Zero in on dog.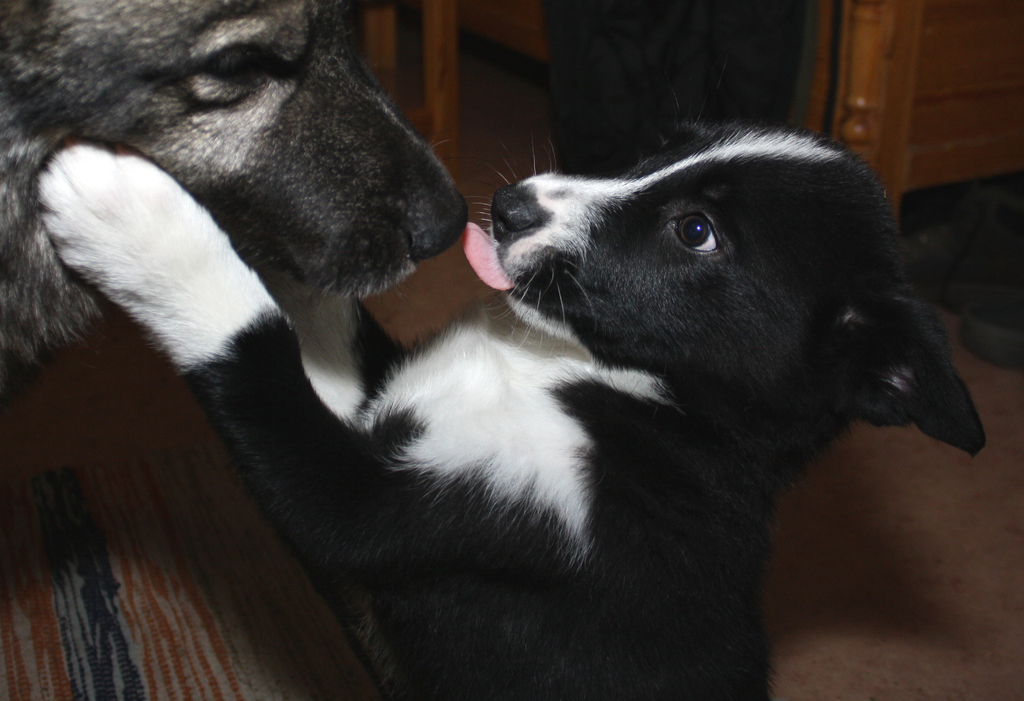
Zeroed in: 0,0,472,401.
